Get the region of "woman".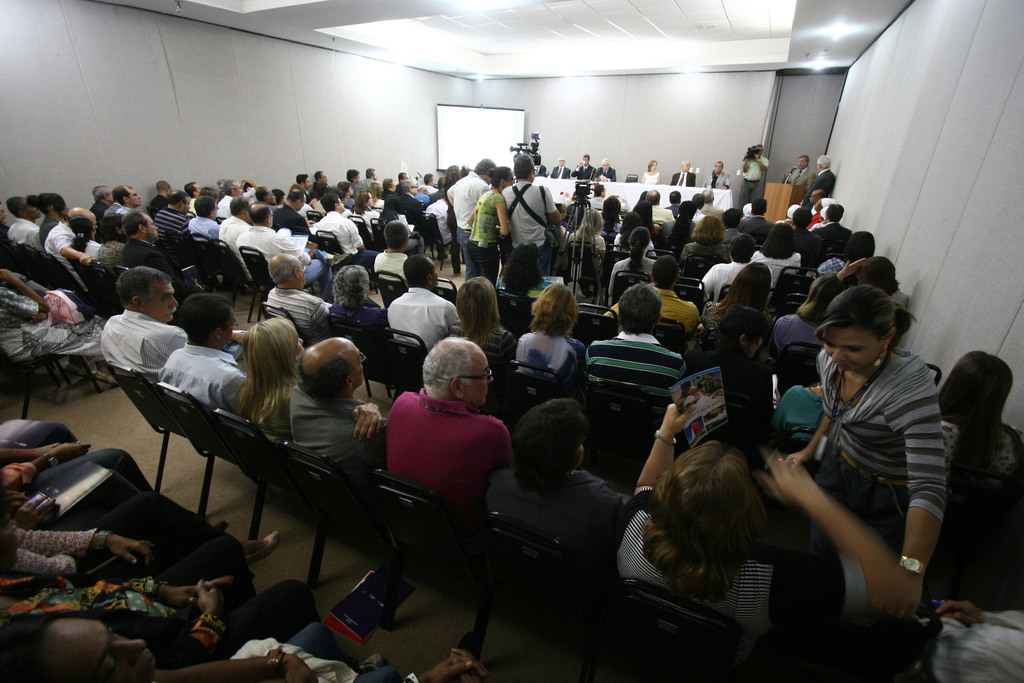
[left=456, top=270, right=519, bottom=374].
